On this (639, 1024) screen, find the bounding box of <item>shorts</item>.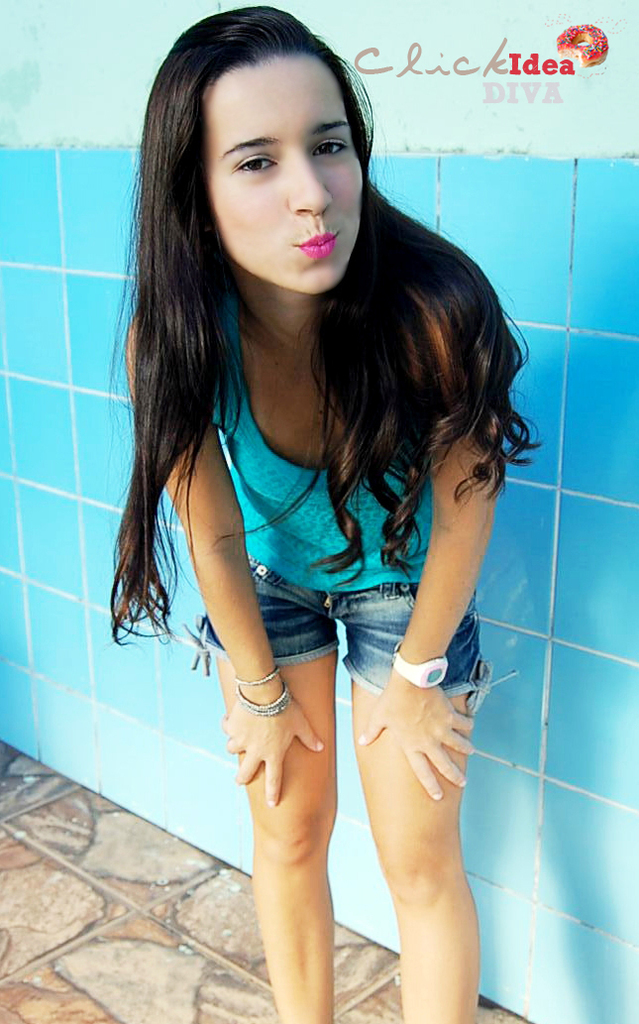
Bounding box: detection(179, 556, 518, 717).
